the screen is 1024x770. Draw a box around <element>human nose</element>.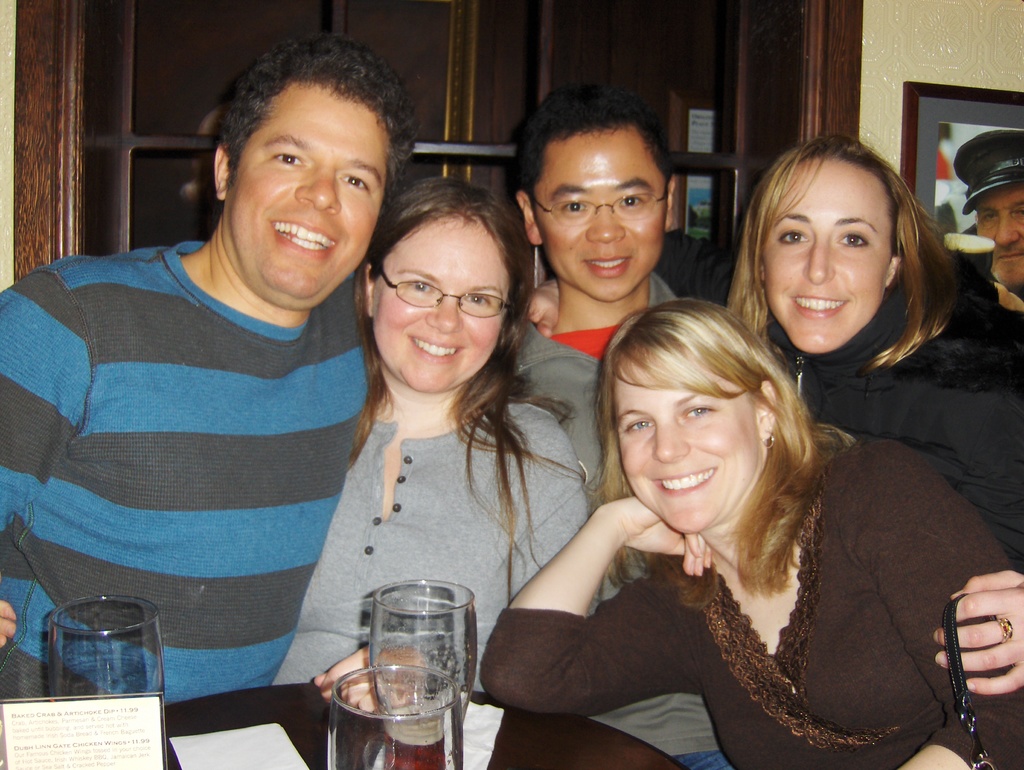
{"x1": 584, "y1": 198, "x2": 625, "y2": 241}.
